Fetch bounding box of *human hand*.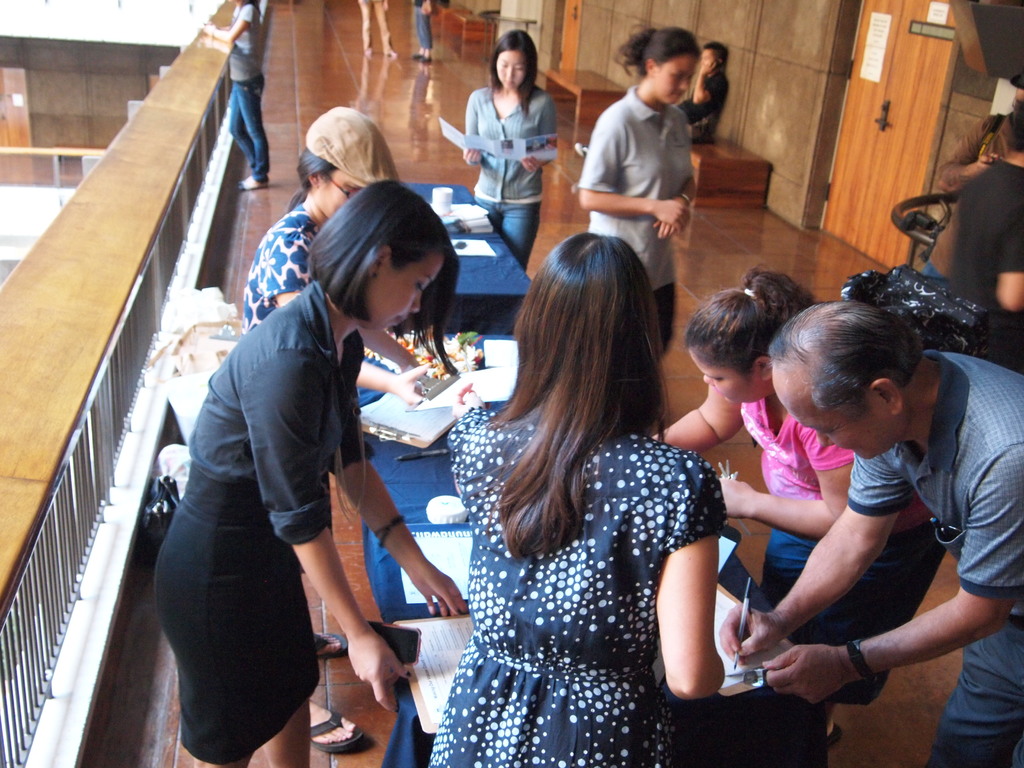
Bbox: 390/360/431/408.
